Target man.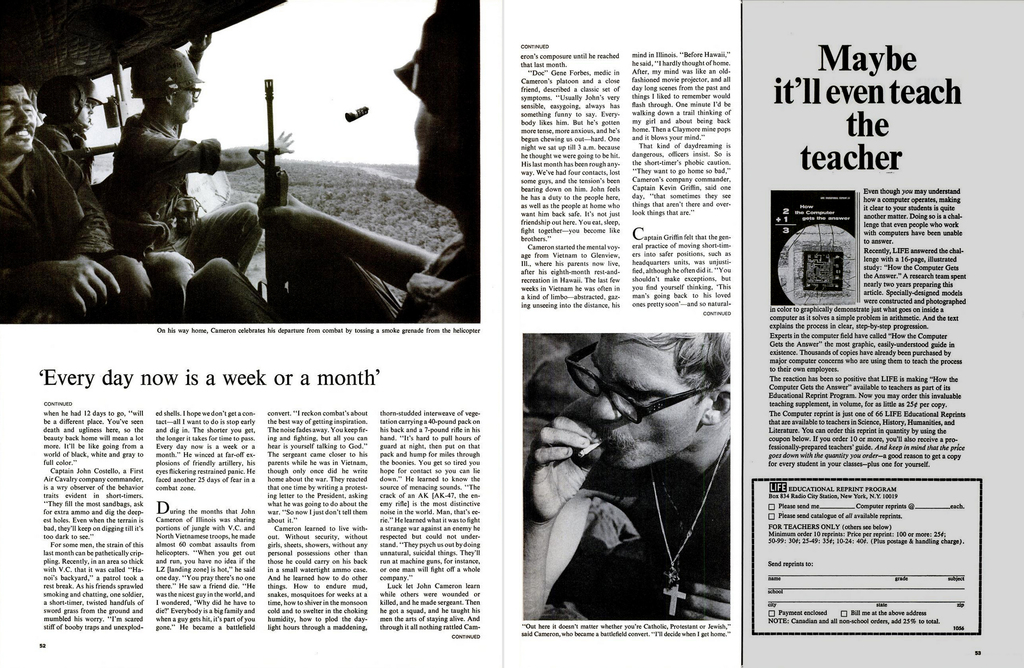
Target region: [x1=187, y1=0, x2=479, y2=323].
